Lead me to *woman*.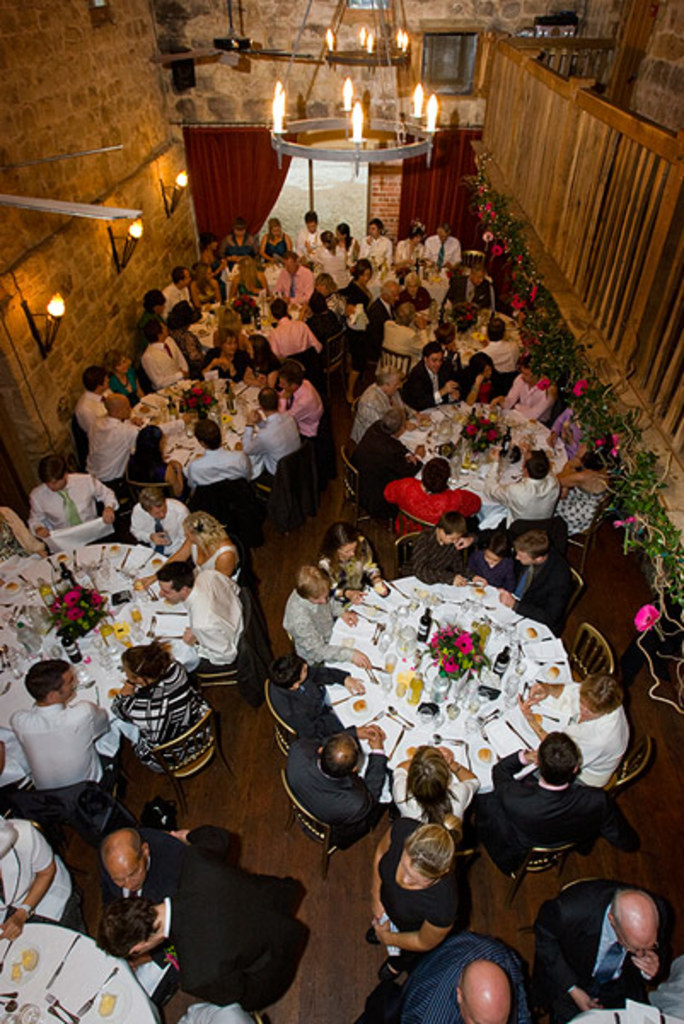
Lead to region(316, 521, 399, 611).
